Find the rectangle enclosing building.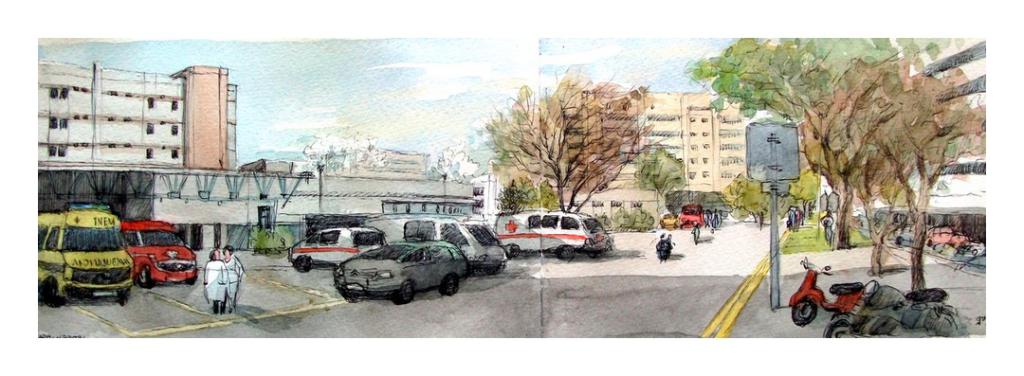
[902,38,990,183].
